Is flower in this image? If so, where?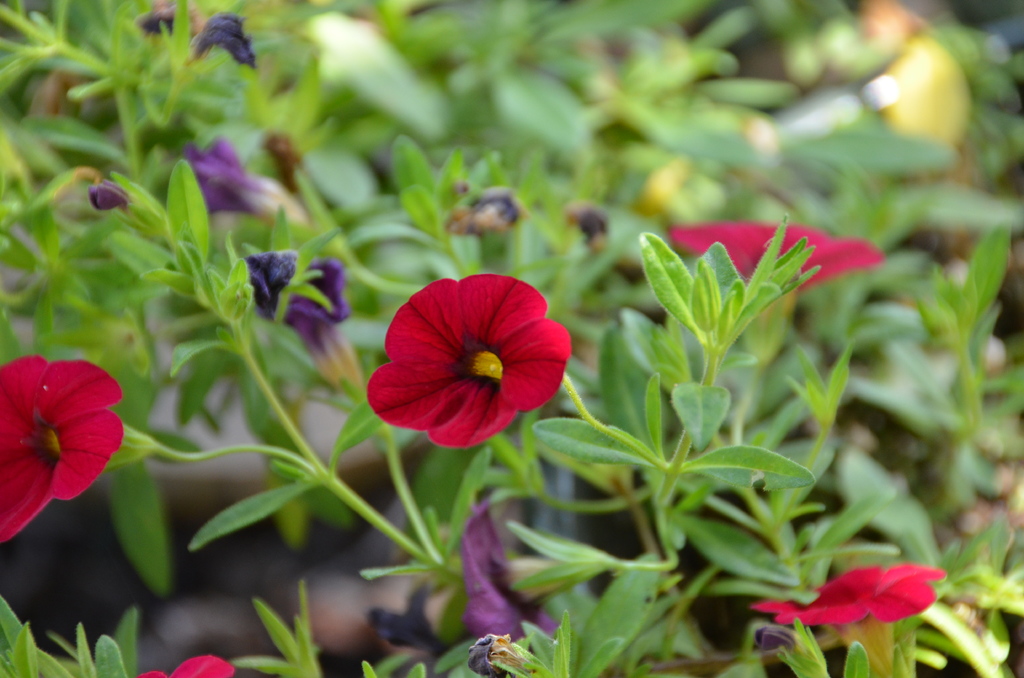
Yes, at <region>664, 222, 885, 302</region>.
